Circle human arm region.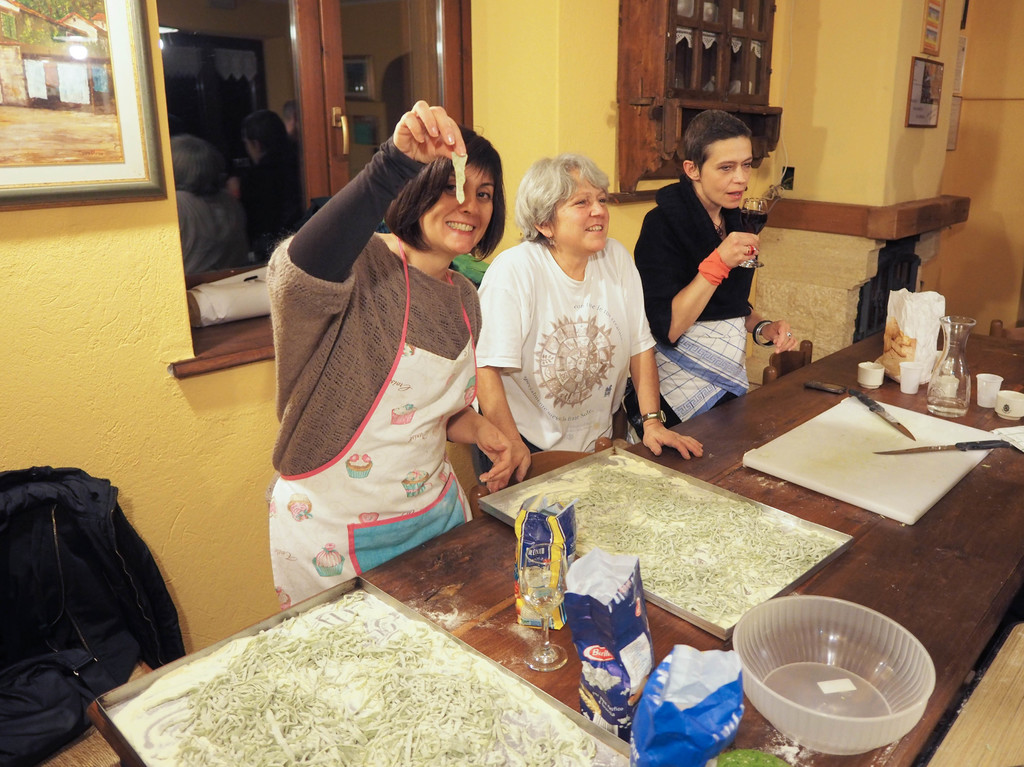
Region: (x1=628, y1=267, x2=705, y2=464).
